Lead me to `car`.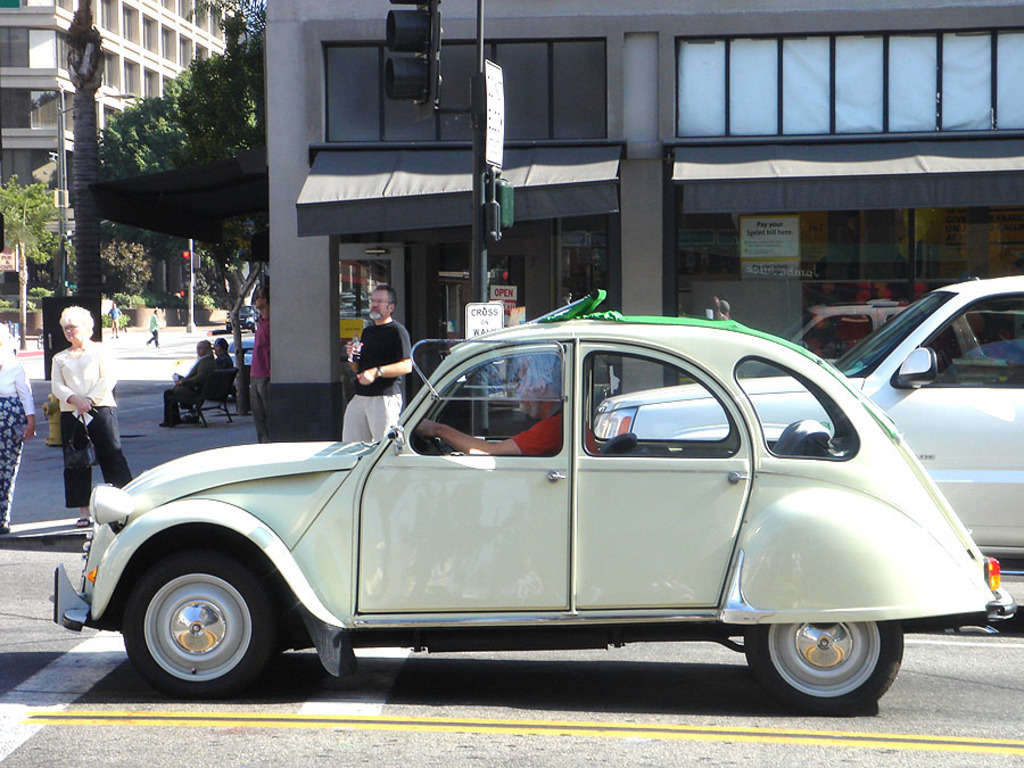
Lead to bbox=[49, 317, 1015, 700].
